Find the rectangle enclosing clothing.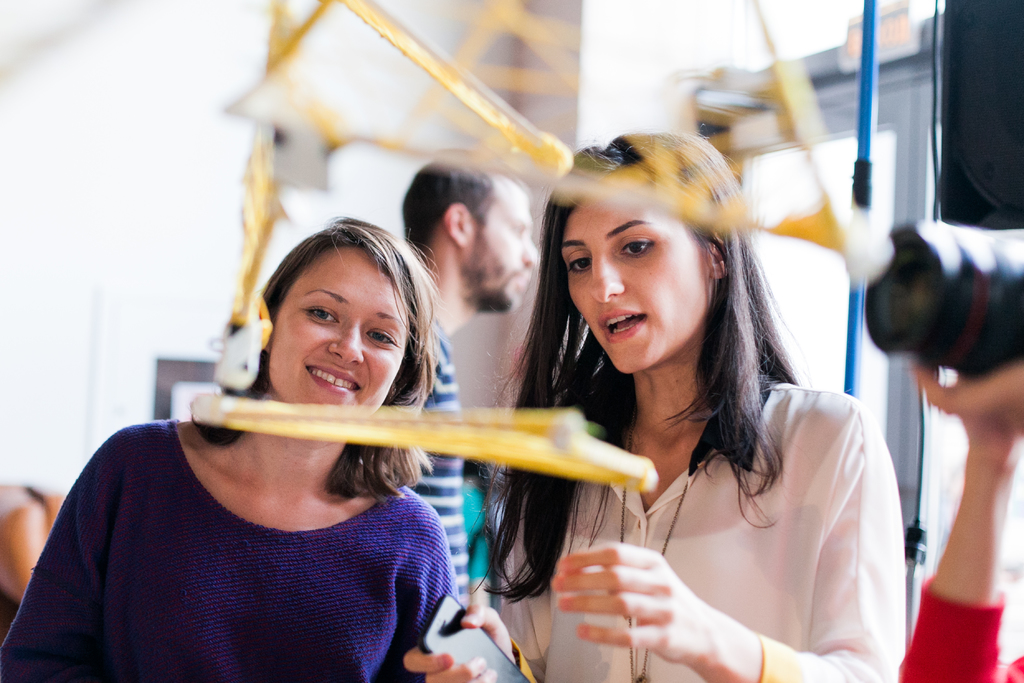
[19, 375, 523, 664].
